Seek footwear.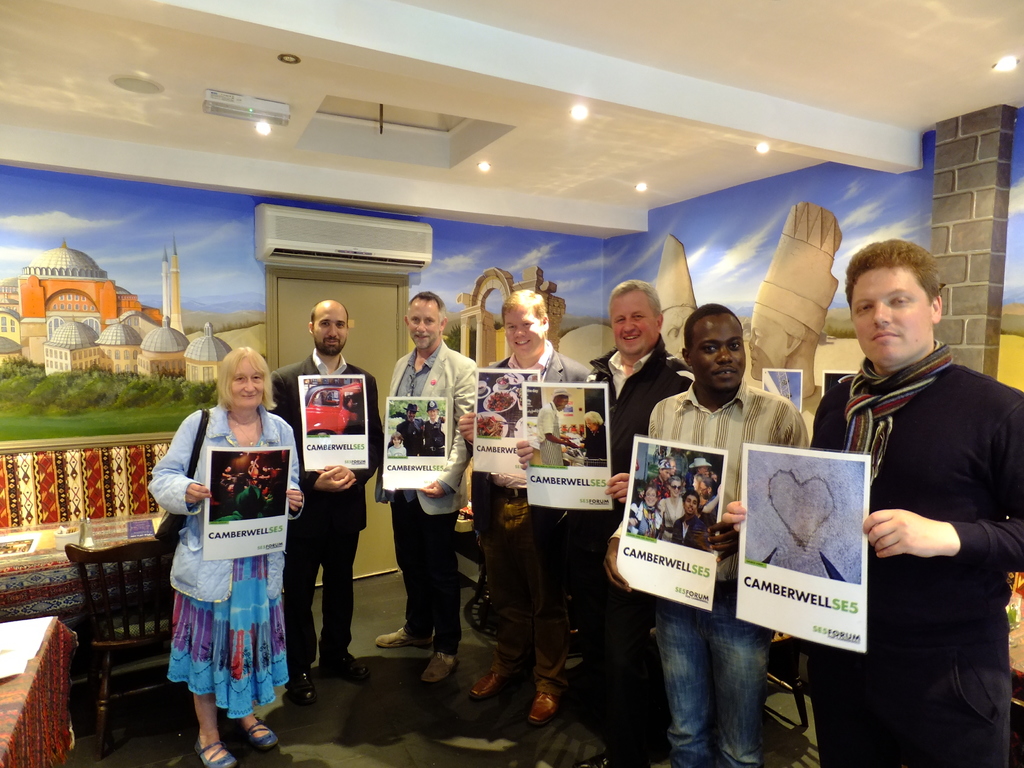
(x1=521, y1=659, x2=587, y2=729).
